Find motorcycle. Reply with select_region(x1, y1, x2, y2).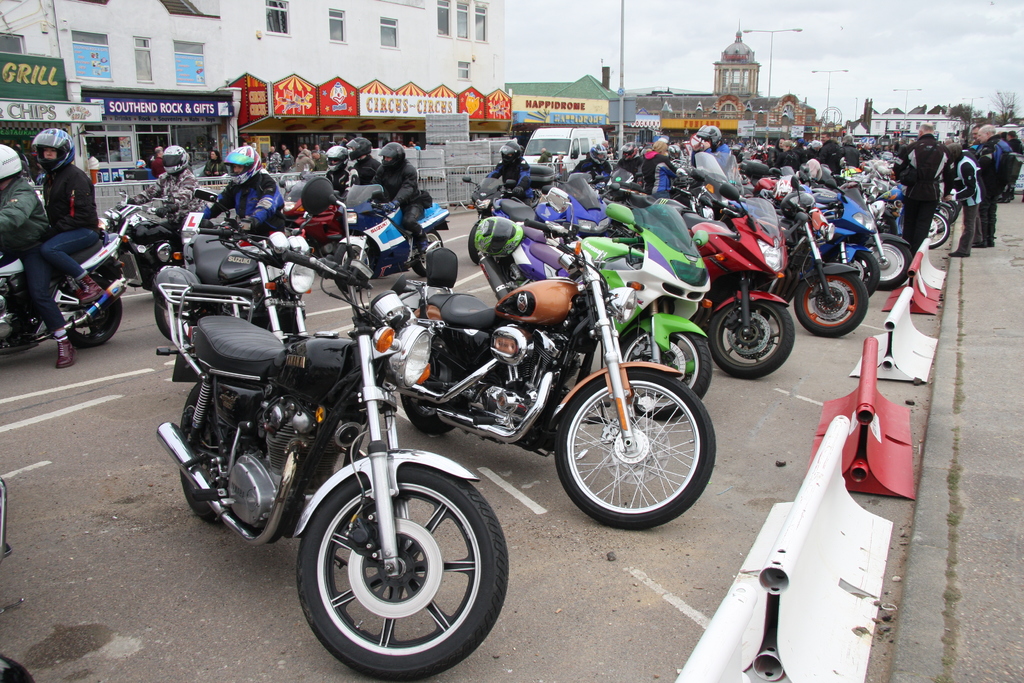
select_region(460, 176, 515, 263).
